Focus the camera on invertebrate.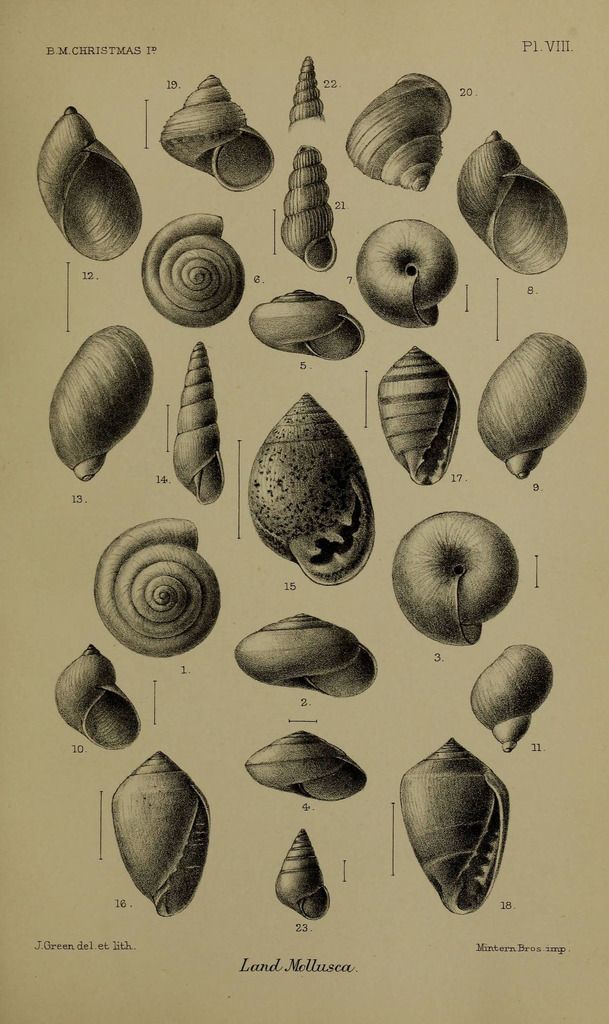
Focus region: BBox(351, 71, 449, 194).
